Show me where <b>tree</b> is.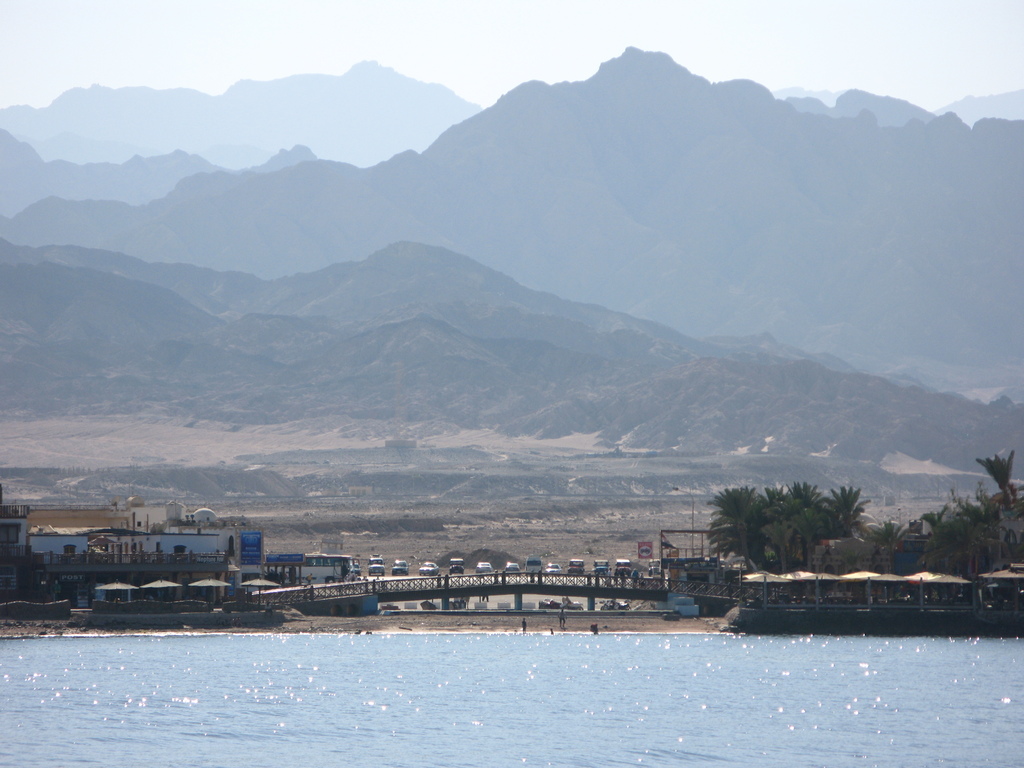
<b>tree</b> is at (left=701, top=481, right=884, bottom=581).
